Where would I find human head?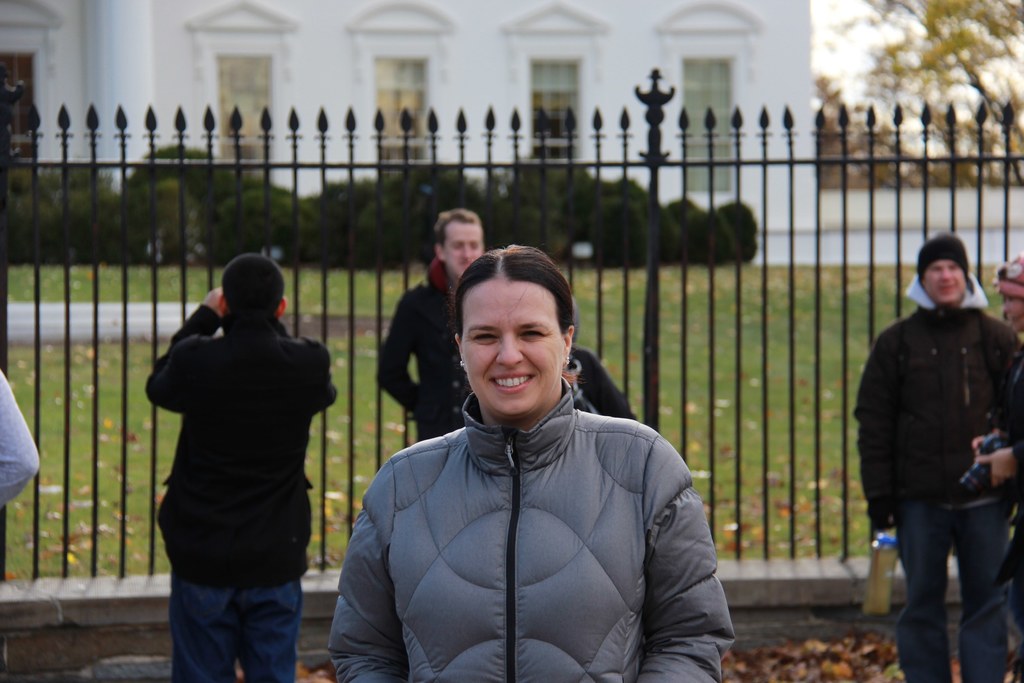
At x1=431, y1=210, x2=483, y2=282.
